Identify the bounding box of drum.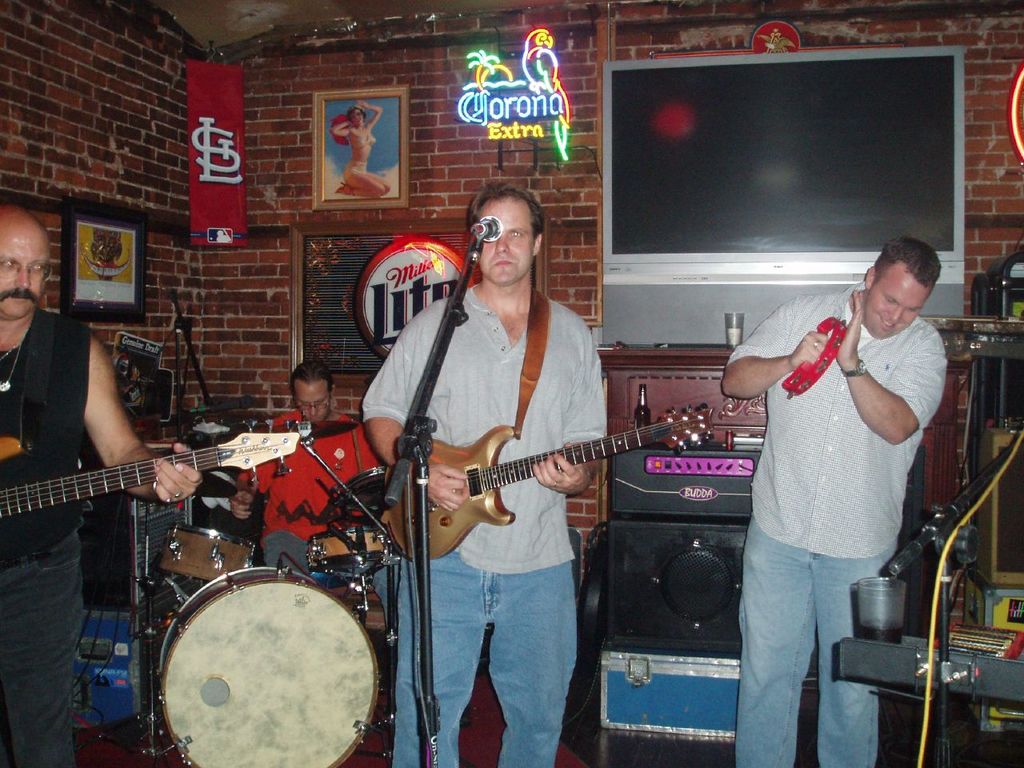
306 526 394 574.
